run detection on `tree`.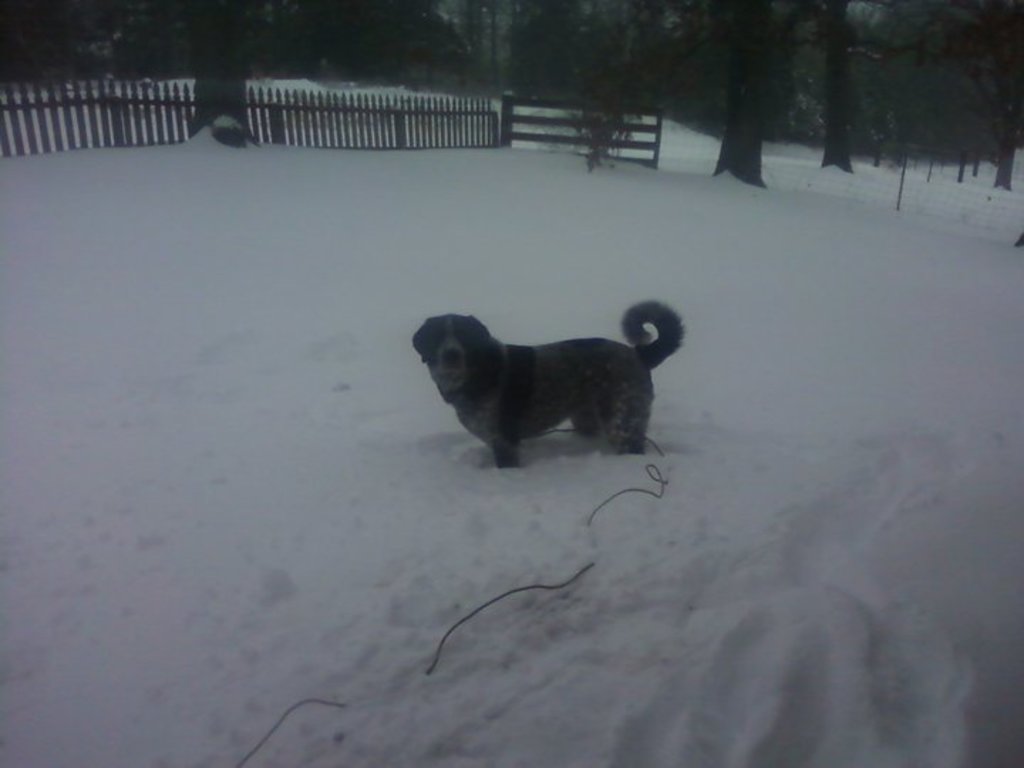
Result: left=0, top=0, right=1023, bottom=195.
